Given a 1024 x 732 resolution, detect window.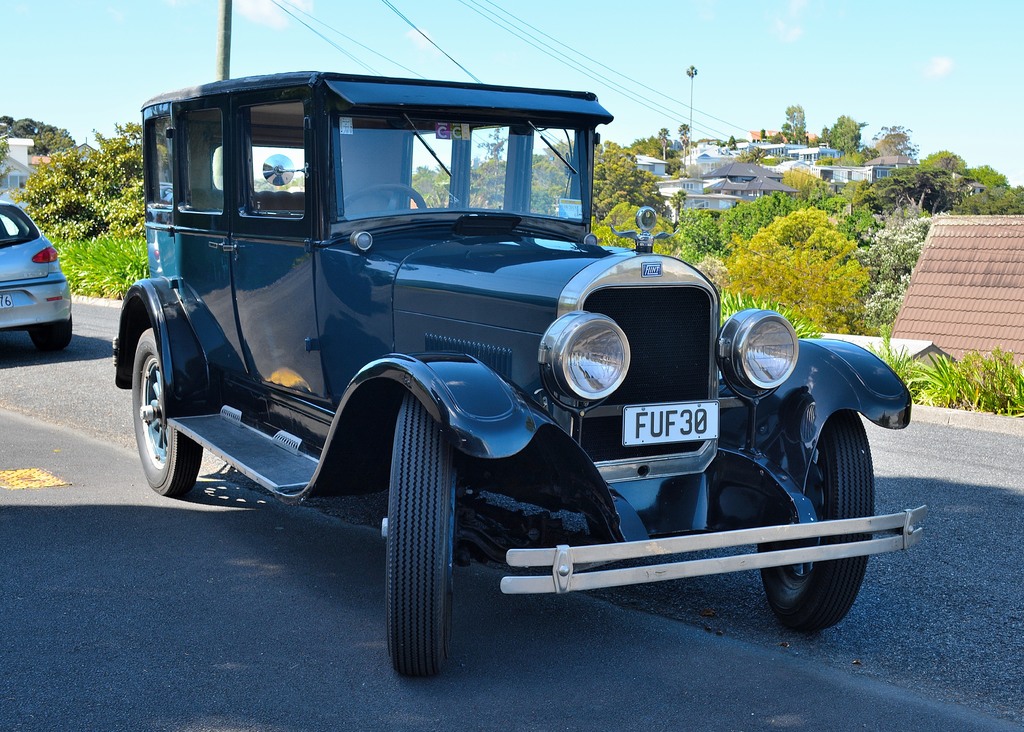
[1,174,29,190].
